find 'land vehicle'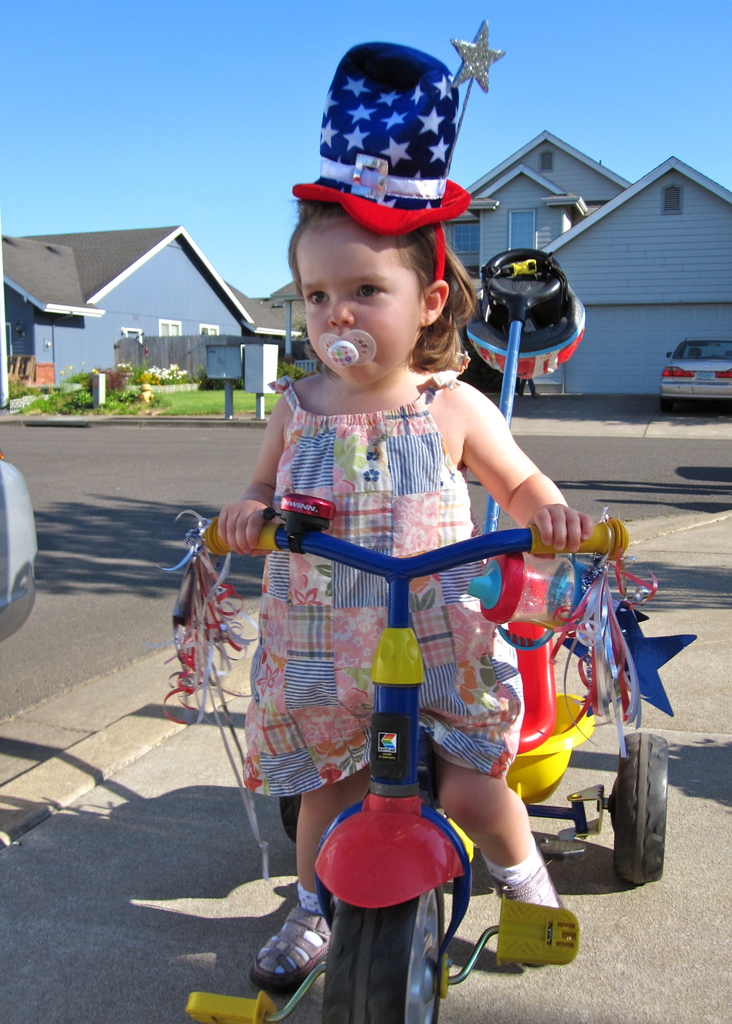
x1=662 y1=335 x2=731 y2=415
